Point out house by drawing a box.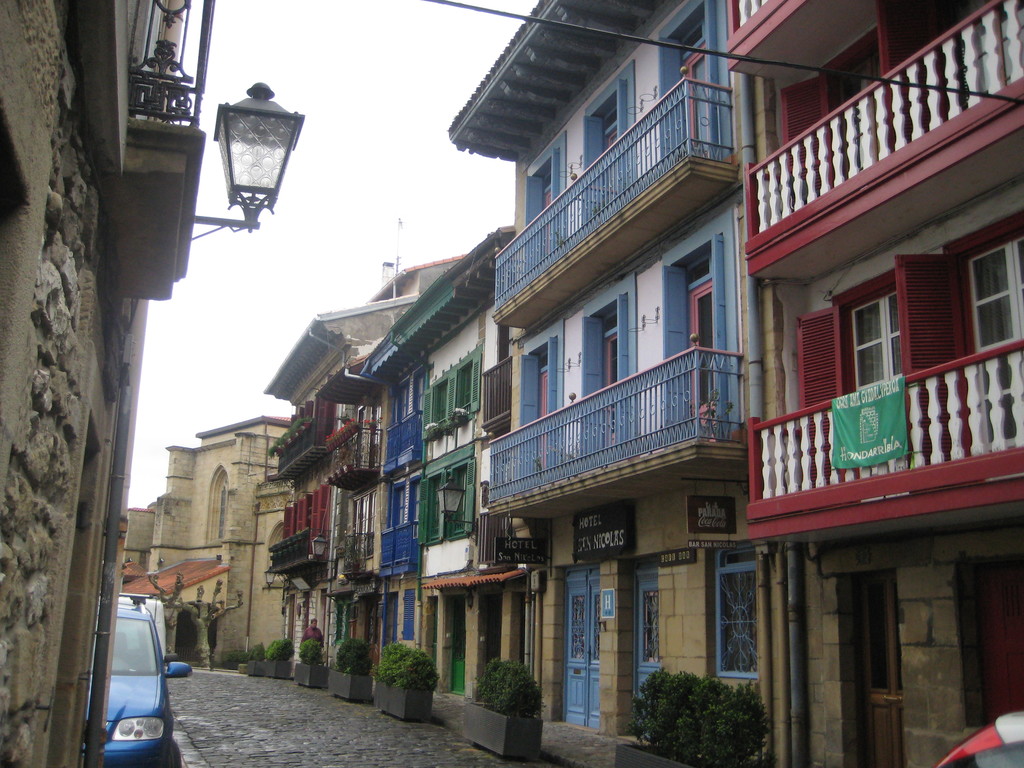
BBox(0, 0, 215, 767).
